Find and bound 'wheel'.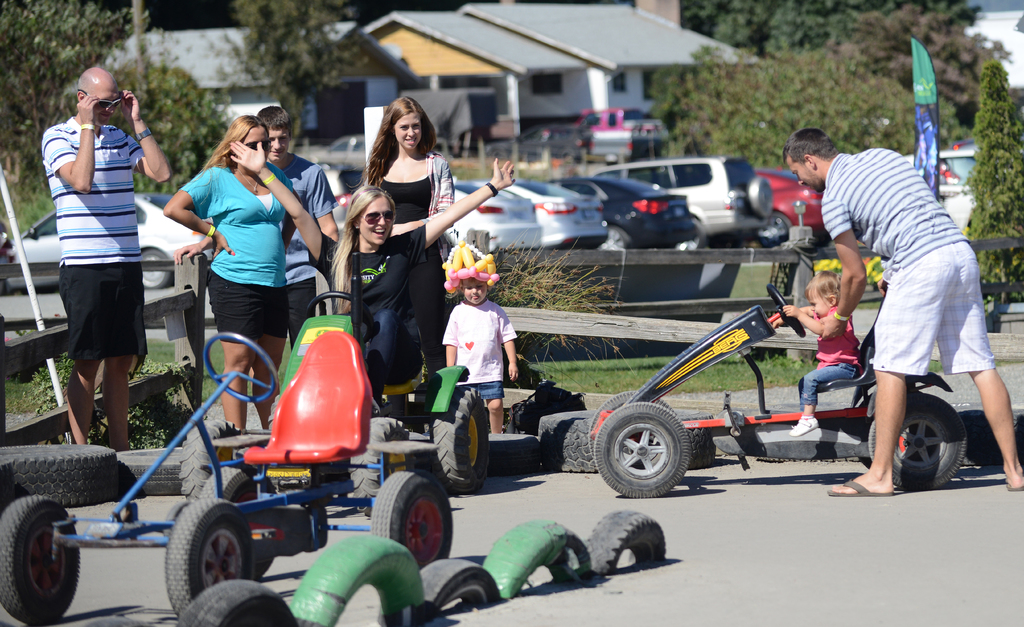
Bound: x1=540 y1=411 x2=716 y2=472.
